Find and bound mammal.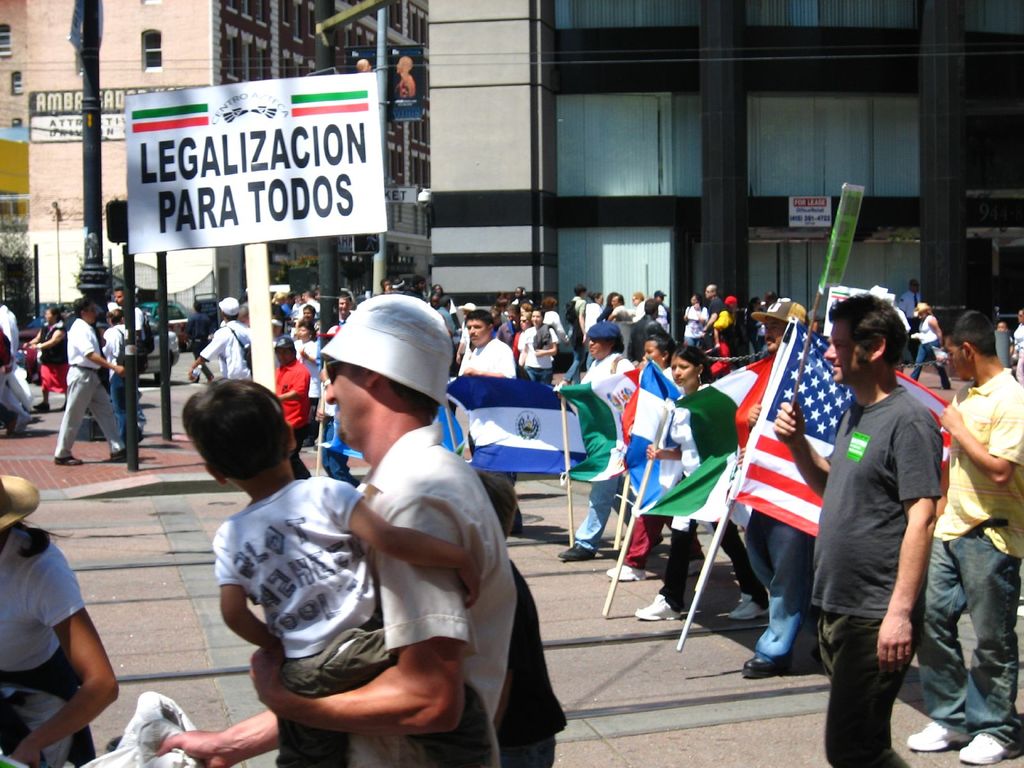
Bound: <region>1010, 309, 1023, 381</region>.
